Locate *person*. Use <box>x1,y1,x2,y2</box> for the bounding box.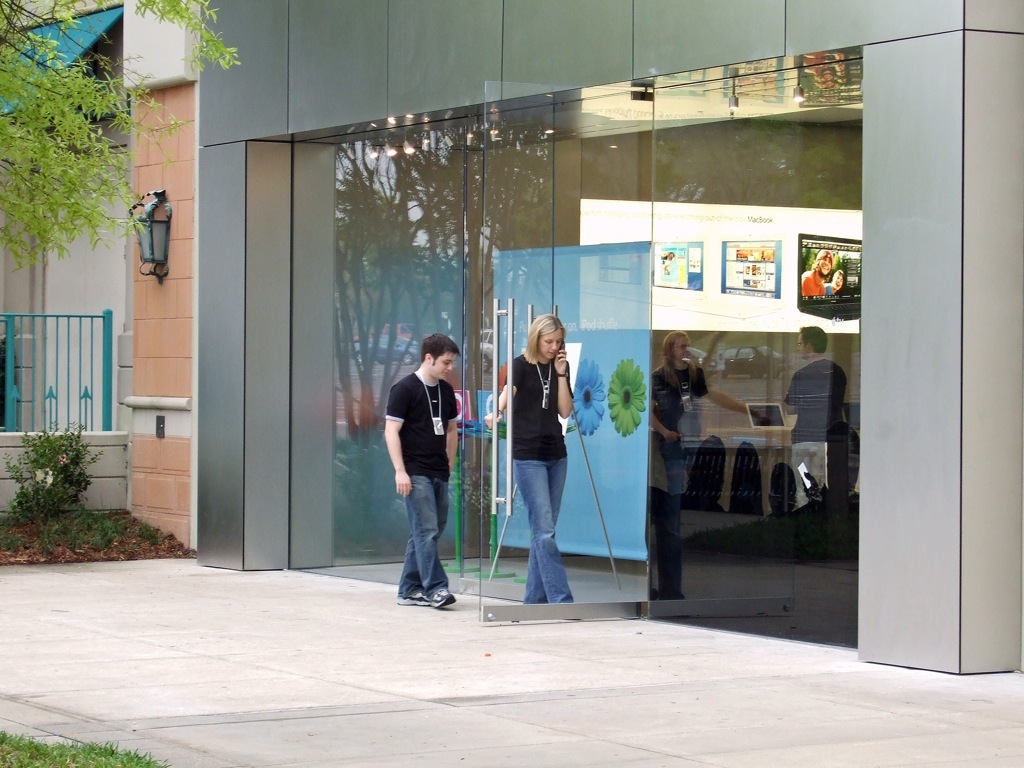
<box>830,271,845,295</box>.
